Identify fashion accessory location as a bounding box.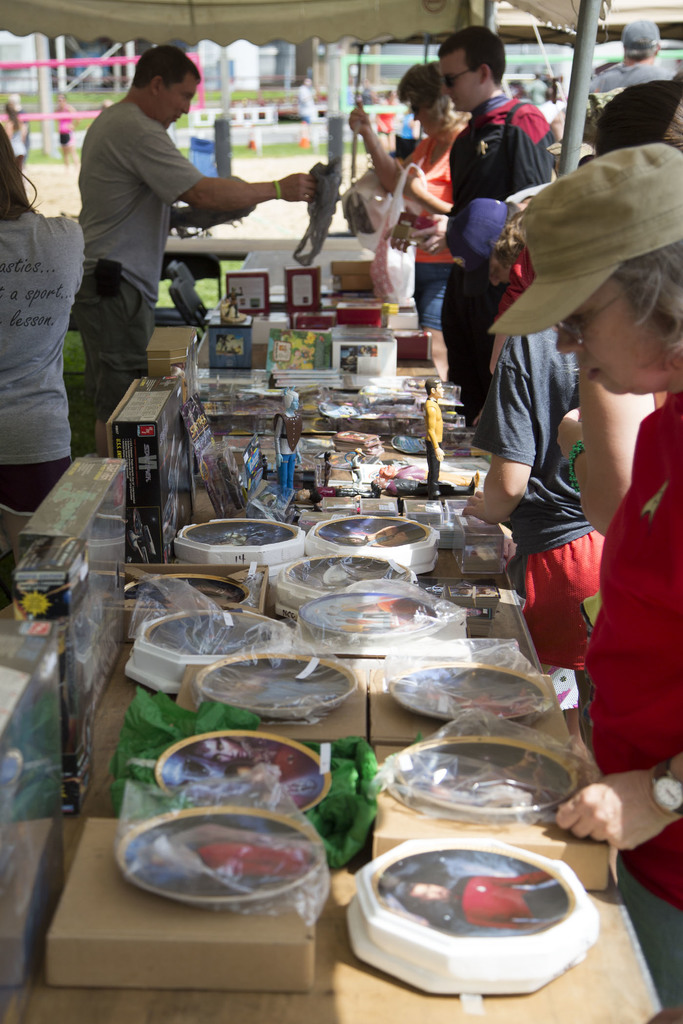
bbox(276, 179, 284, 201).
